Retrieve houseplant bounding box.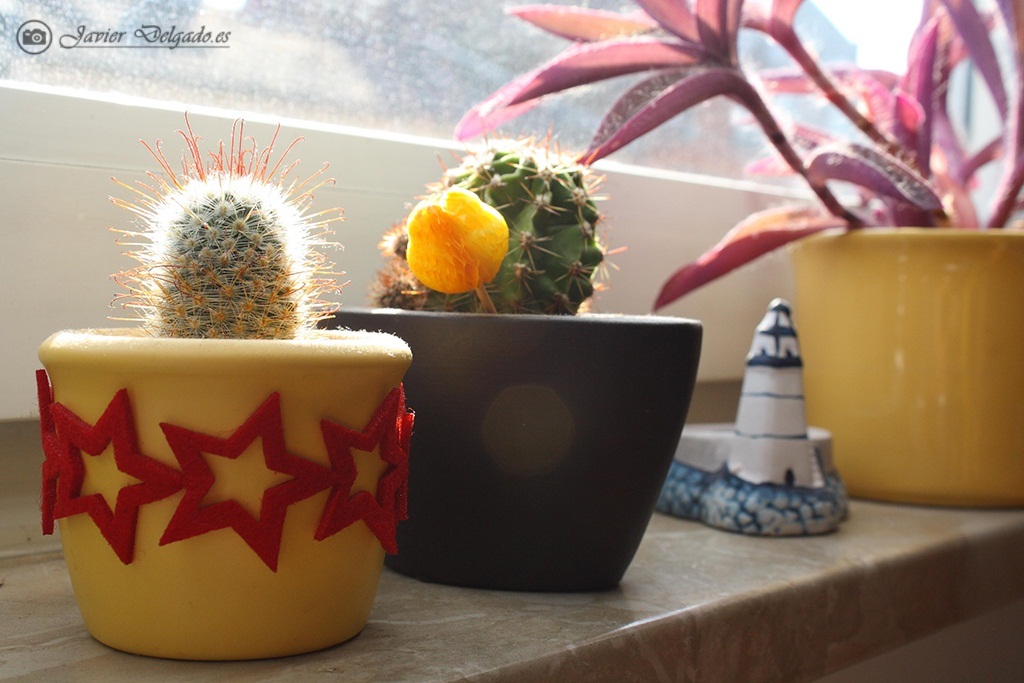
Bounding box: l=35, t=106, r=417, b=655.
